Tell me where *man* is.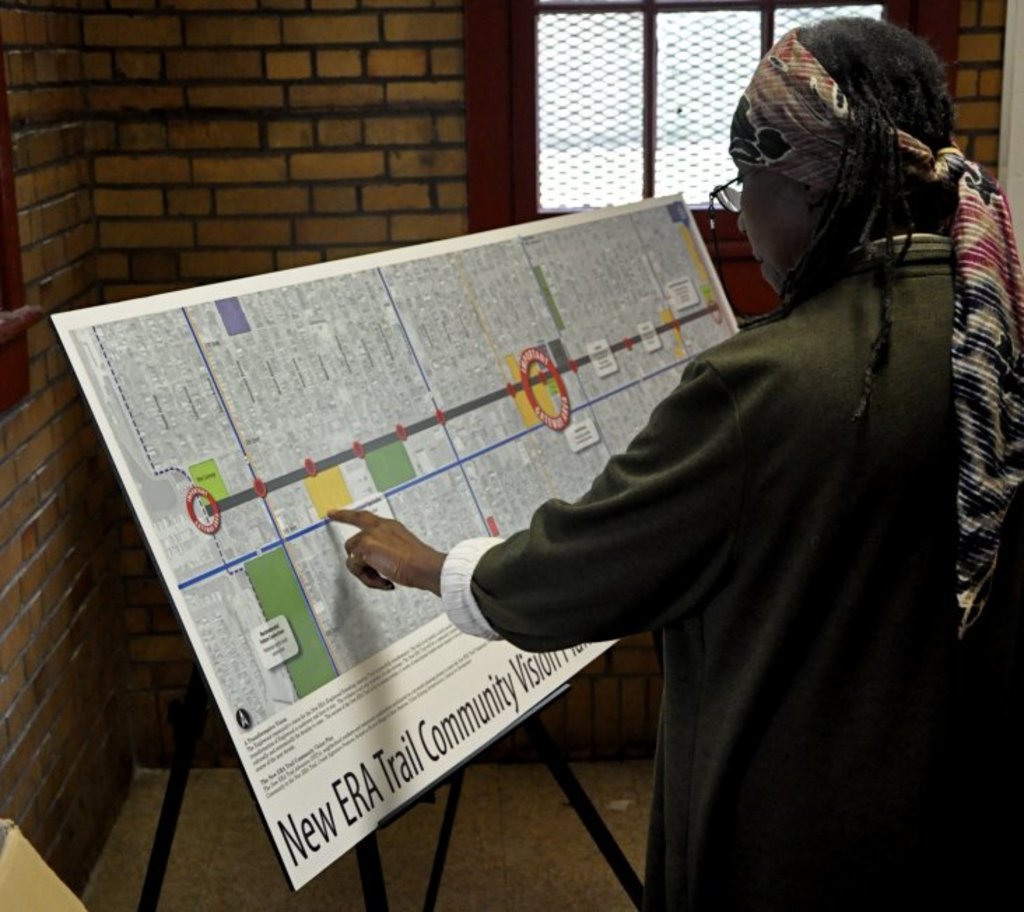
*man* is at <bbox>327, 11, 1023, 911</bbox>.
